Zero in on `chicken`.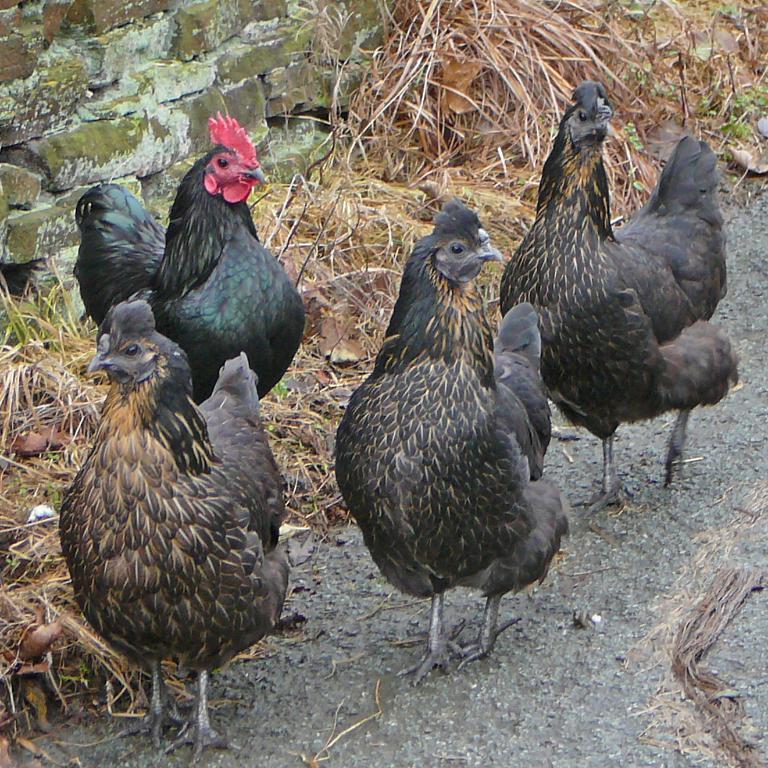
Zeroed in: locate(498, 80, 741, 523).
